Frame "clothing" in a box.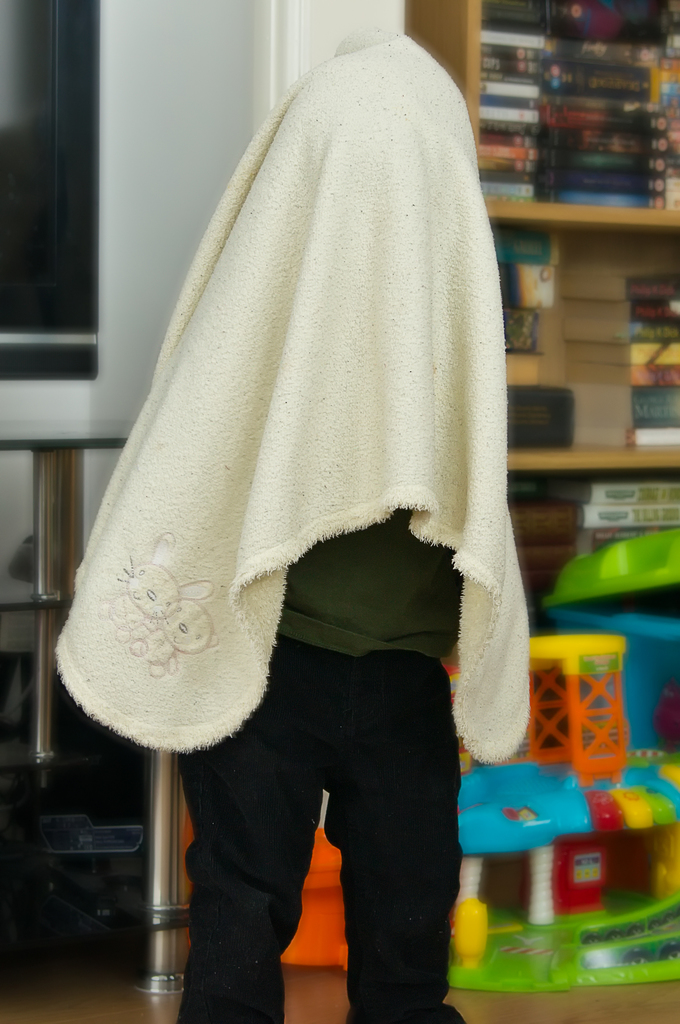
bbox(173, 622, 465, 1023).
